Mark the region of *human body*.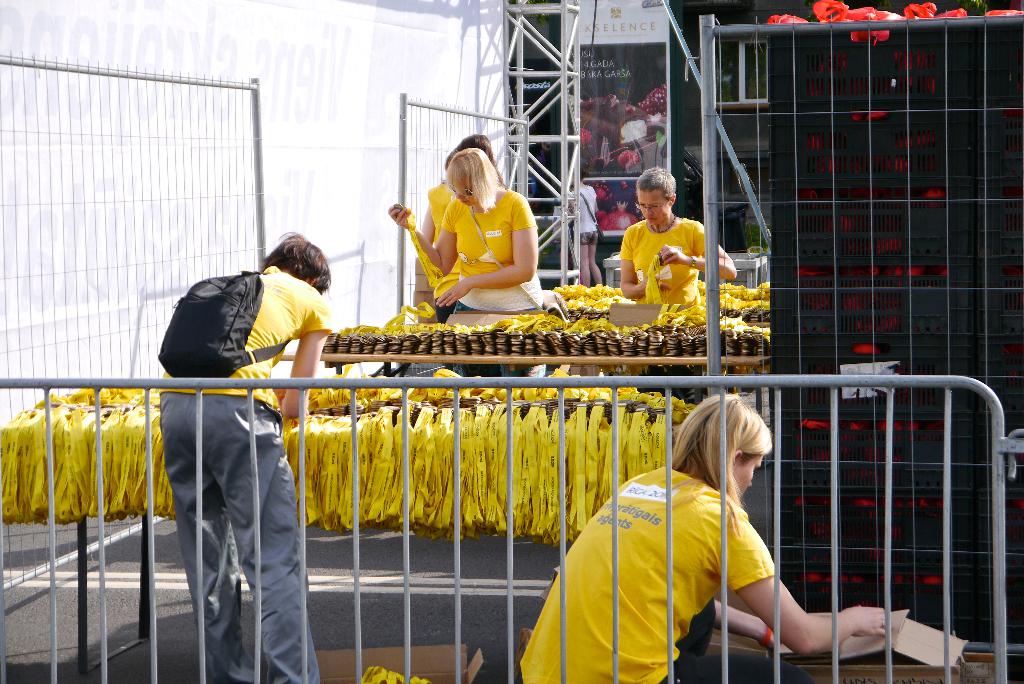
Region: (left=412, top=137, right=549, bottom=311).
